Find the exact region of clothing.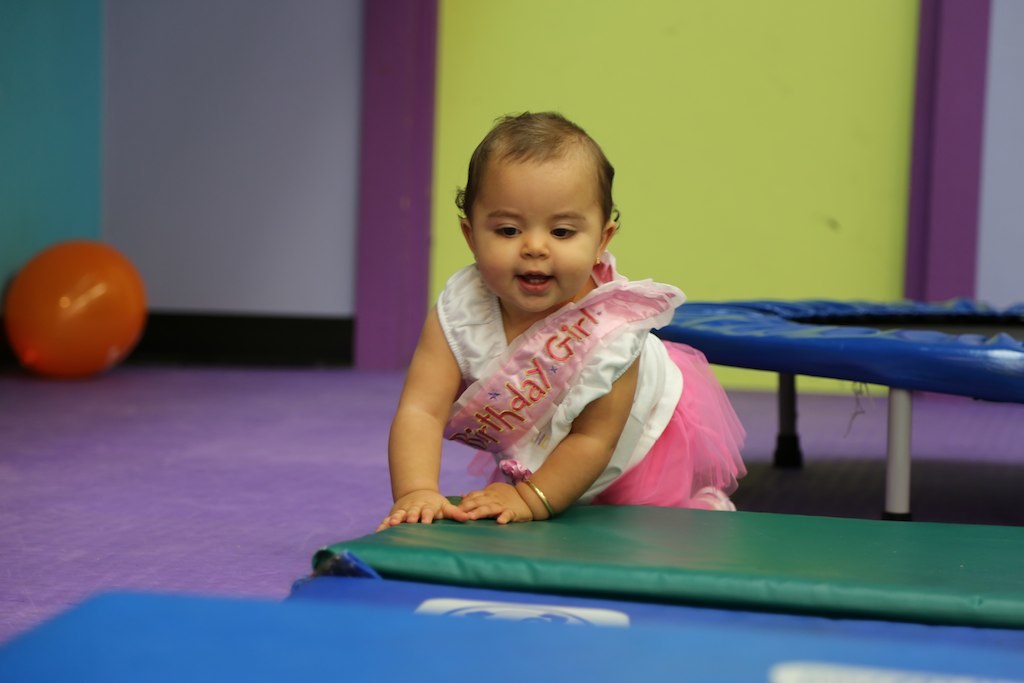
Exact region: <box>439,266,752,503</box>.
